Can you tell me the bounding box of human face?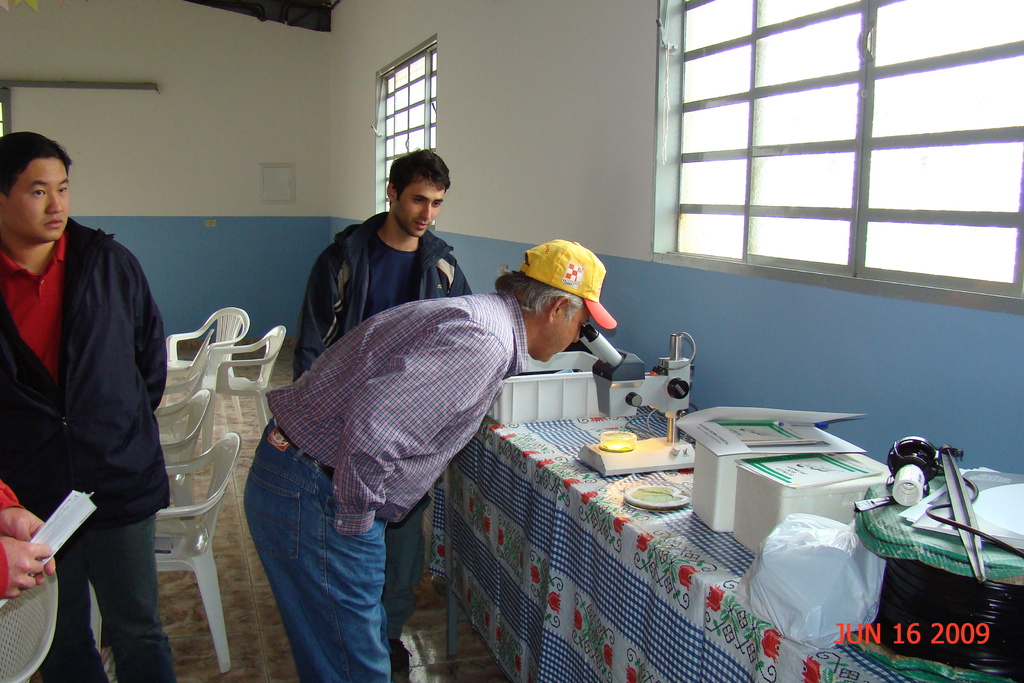
[394, 178, 442, 238].
